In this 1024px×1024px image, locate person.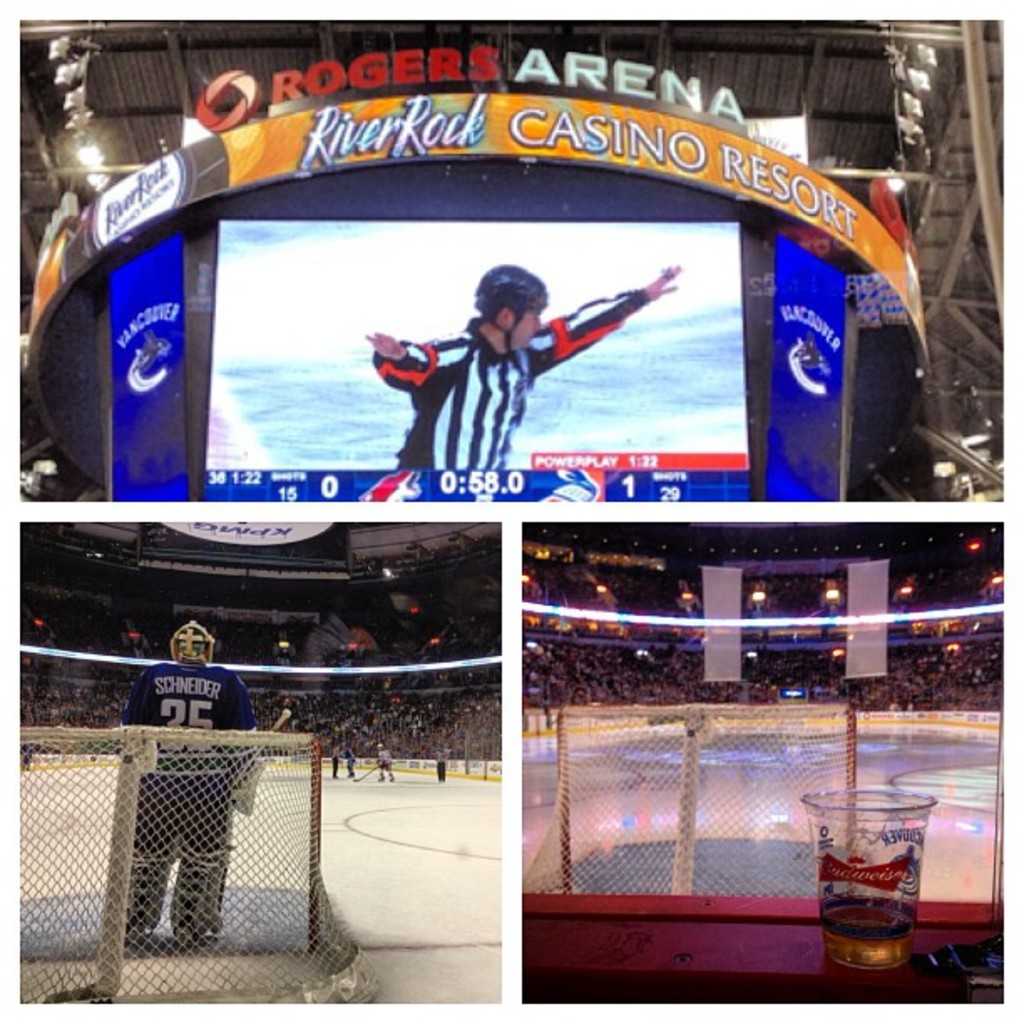
Bounding box: {"left": 373, "top": 741, "right": 393, "bottom": 781}.
